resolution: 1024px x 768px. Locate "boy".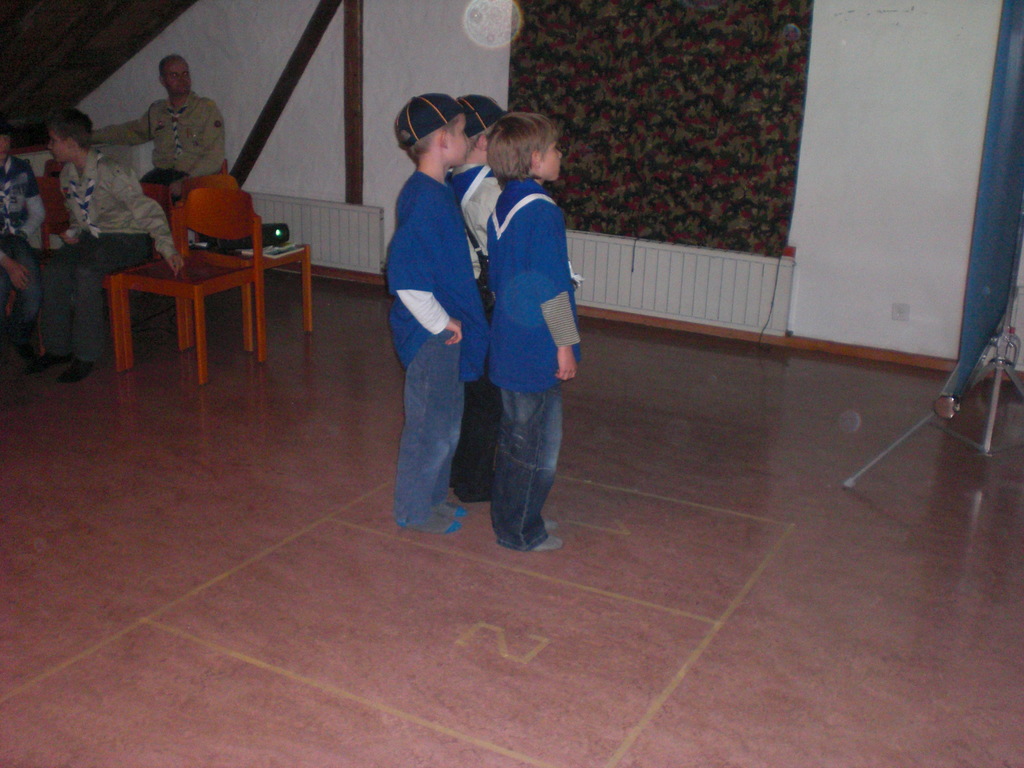
[0,125,47,291].
